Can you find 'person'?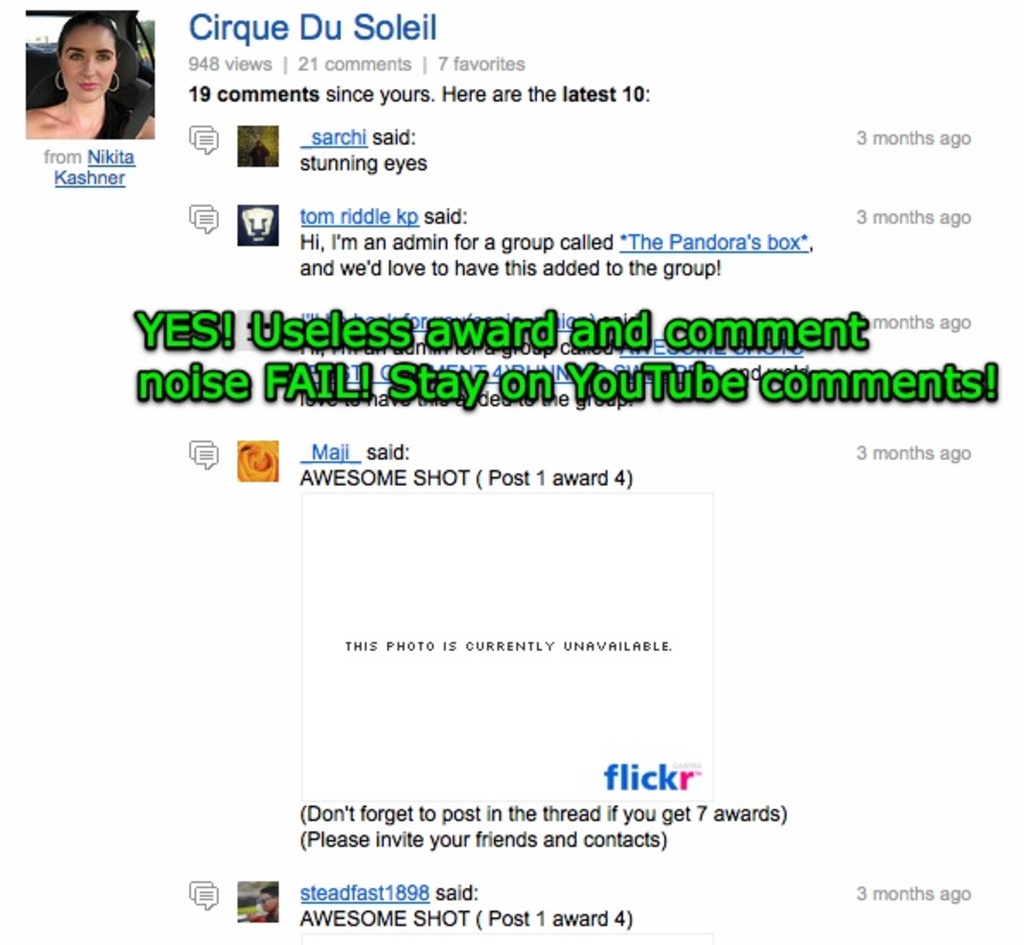
Yes, bounding box: l=256, t=883, r=279, b=924.
